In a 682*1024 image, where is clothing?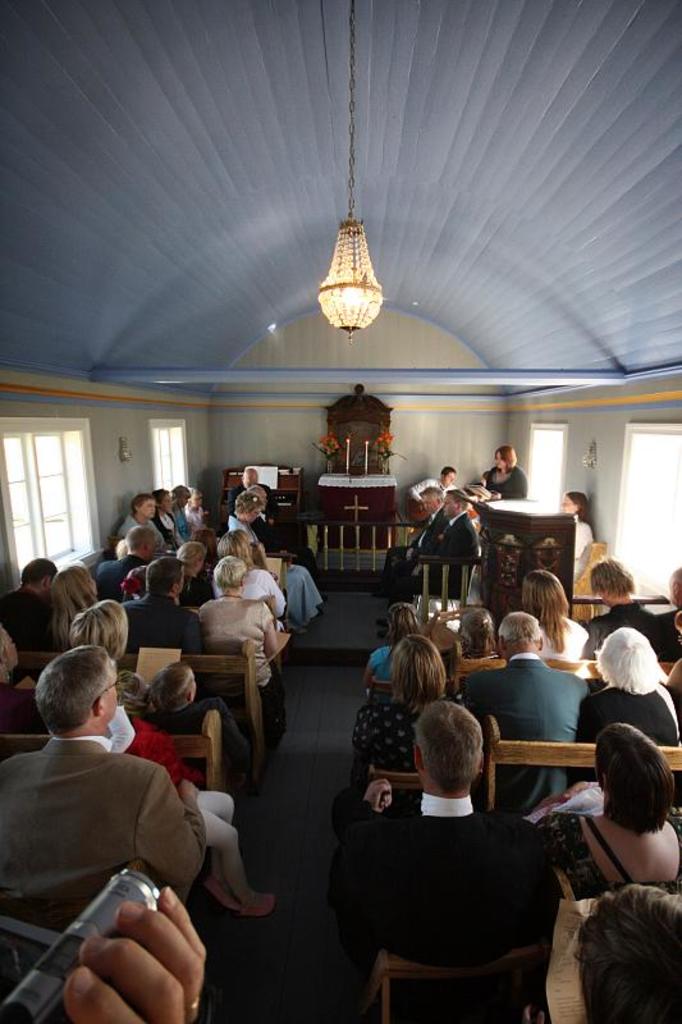
{"x1": 480, "y1": 465, "x2": 525, "y2": 507}.
